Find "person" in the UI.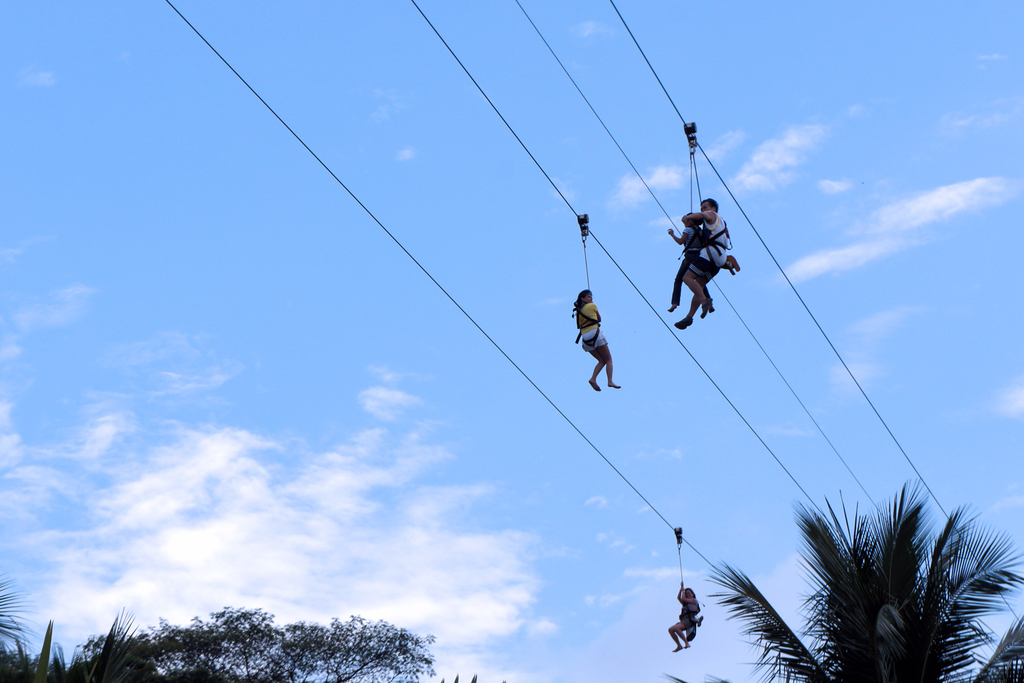
UI element at left=672, top=194, right=733, bottom=330.
